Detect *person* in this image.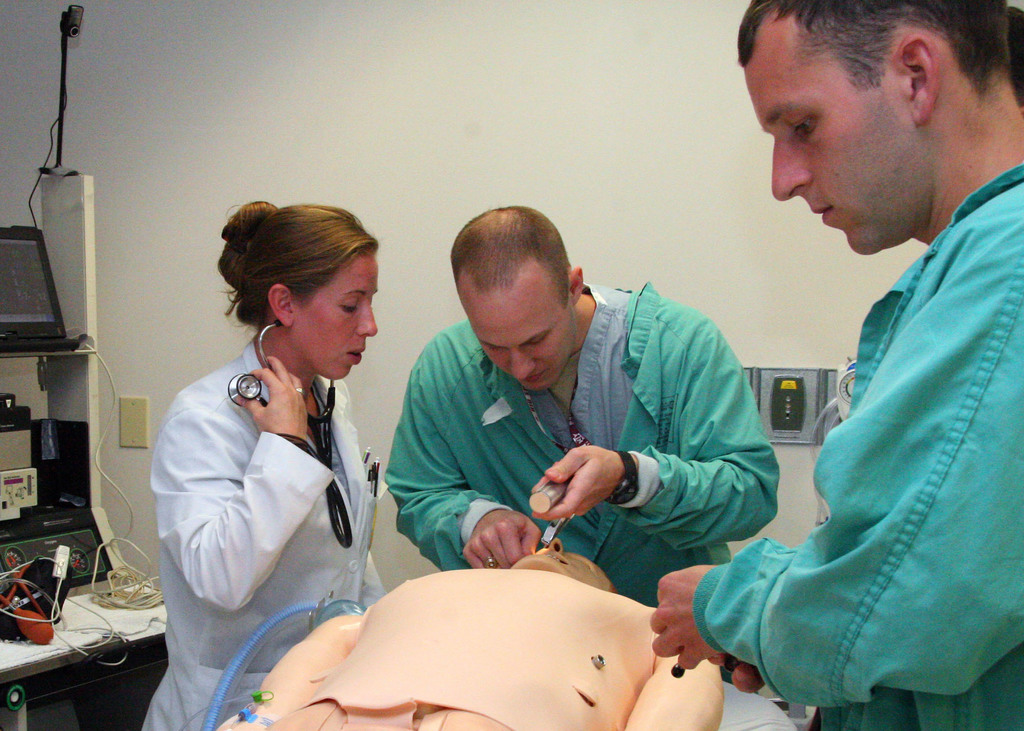
Detection: x1=129 y1=190 x2=394 y2=730.
